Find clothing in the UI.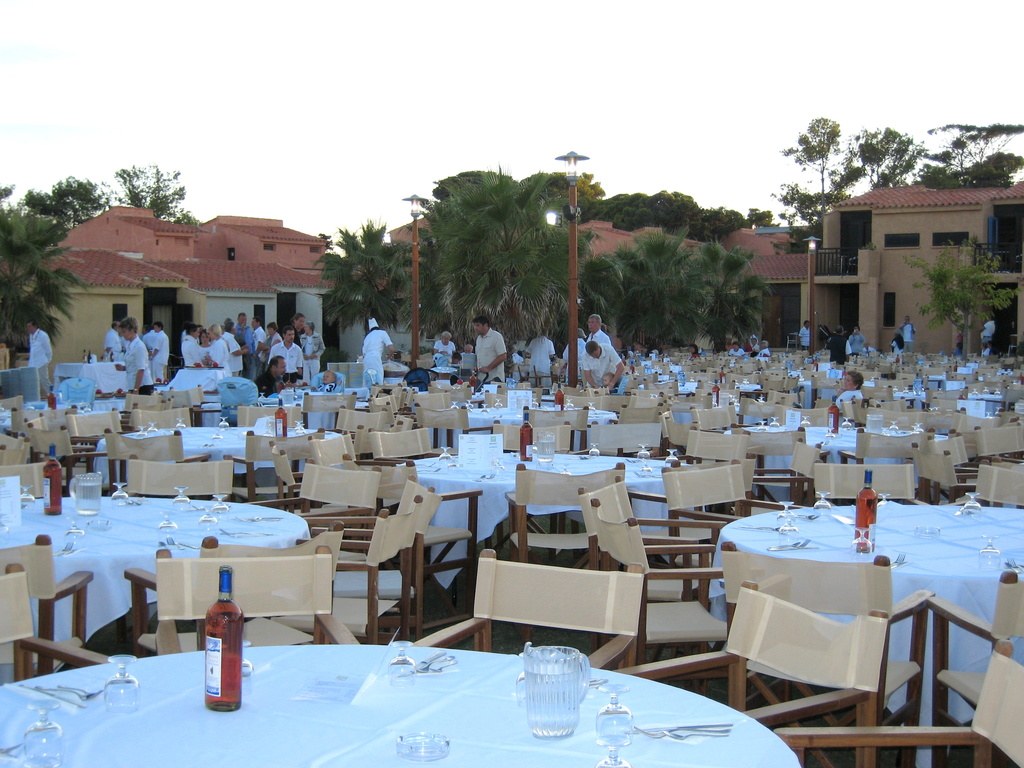
UI element at bbox=(562, 338, 586, 384).
